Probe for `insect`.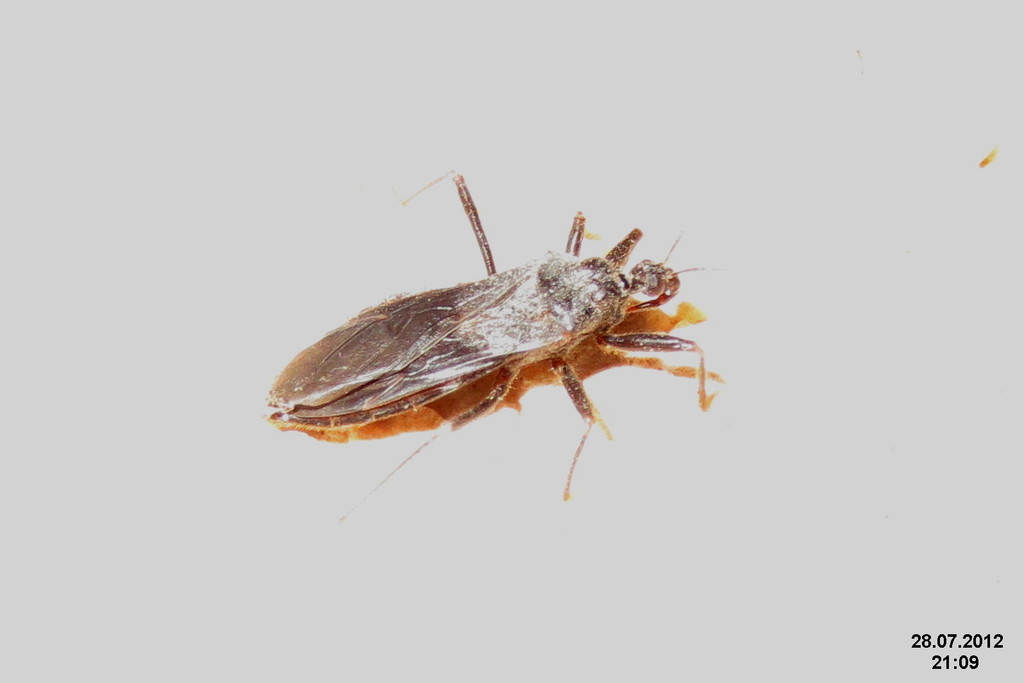
Probe result: <box>257,168,728,519</box>.
